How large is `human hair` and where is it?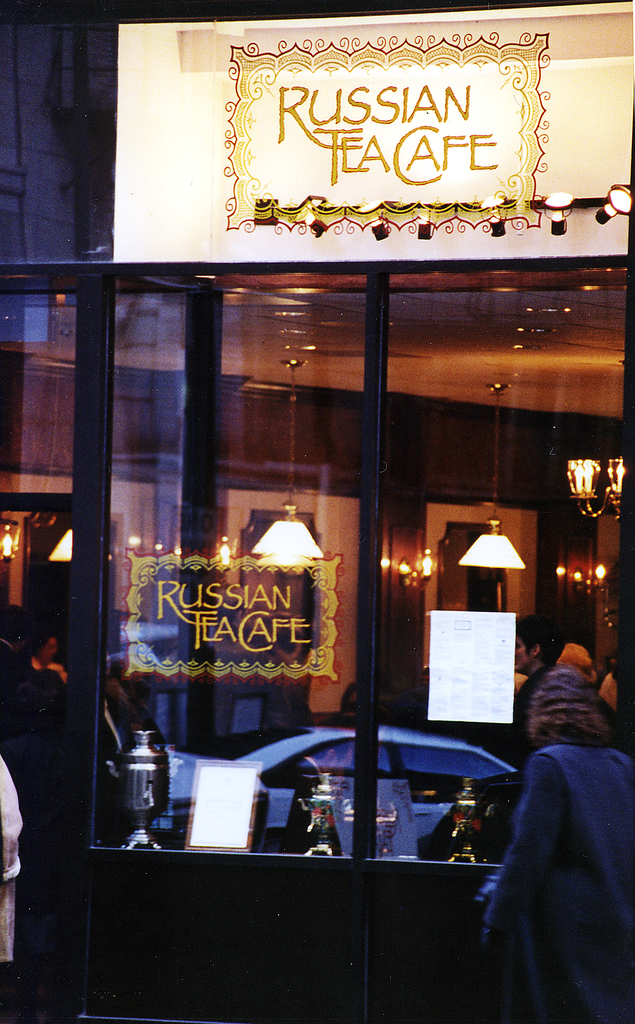
Bounding box: <bbox>530, 664, 632, 749</bbox>.
